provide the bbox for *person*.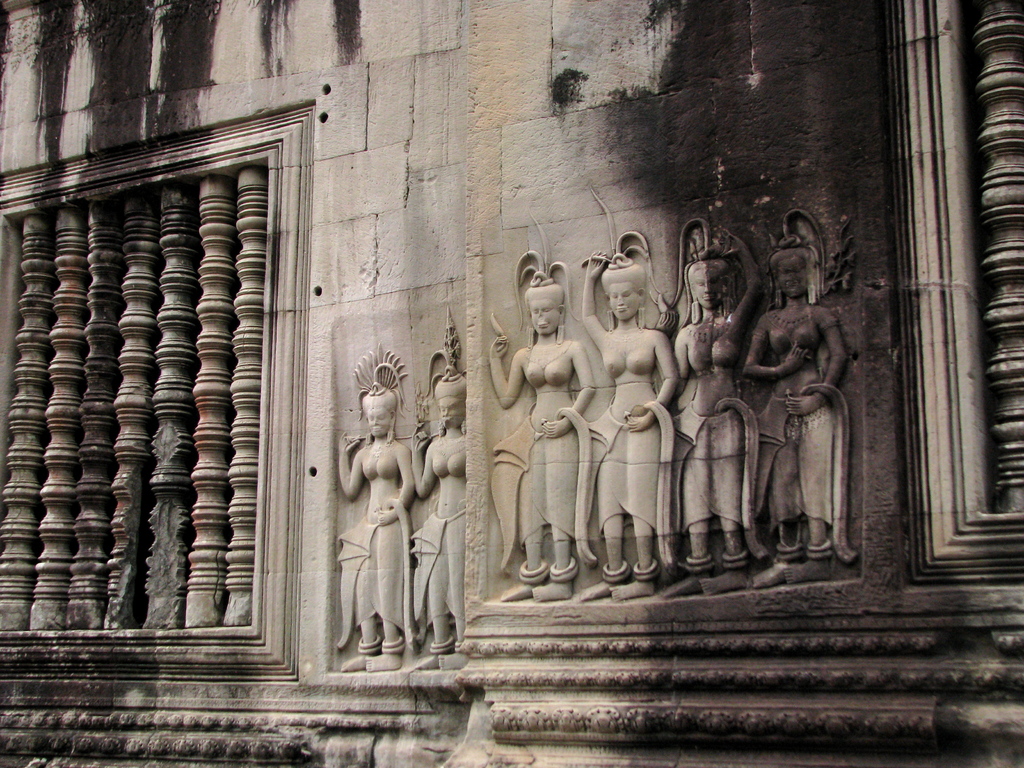
bbox=[735, 204, 862, 585].
